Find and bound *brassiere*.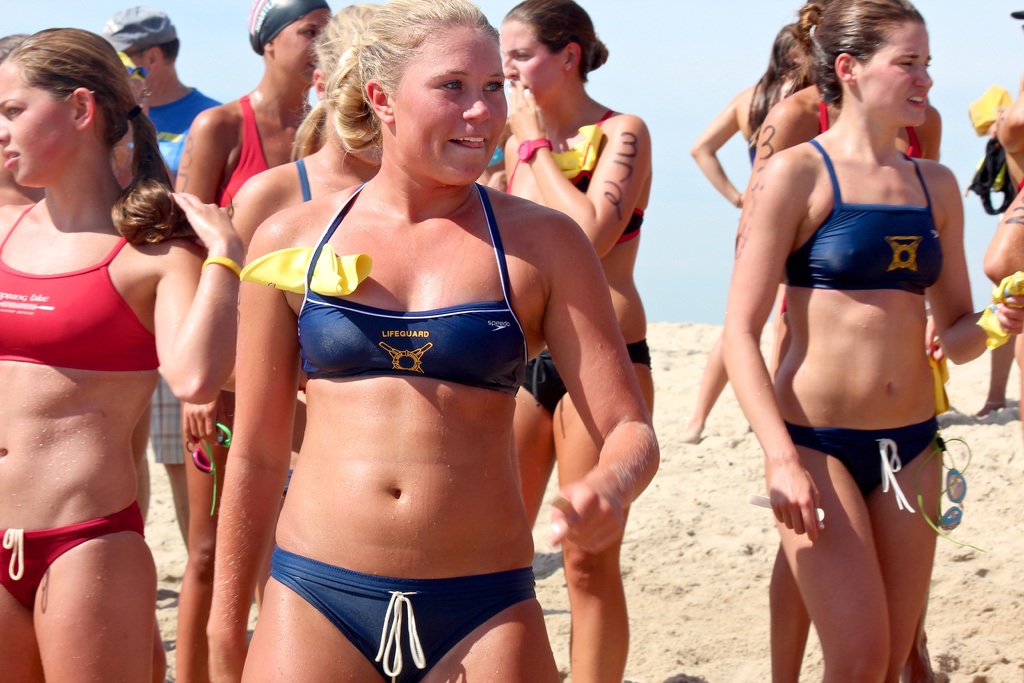
Bound: (788, 142, 943, 293).
